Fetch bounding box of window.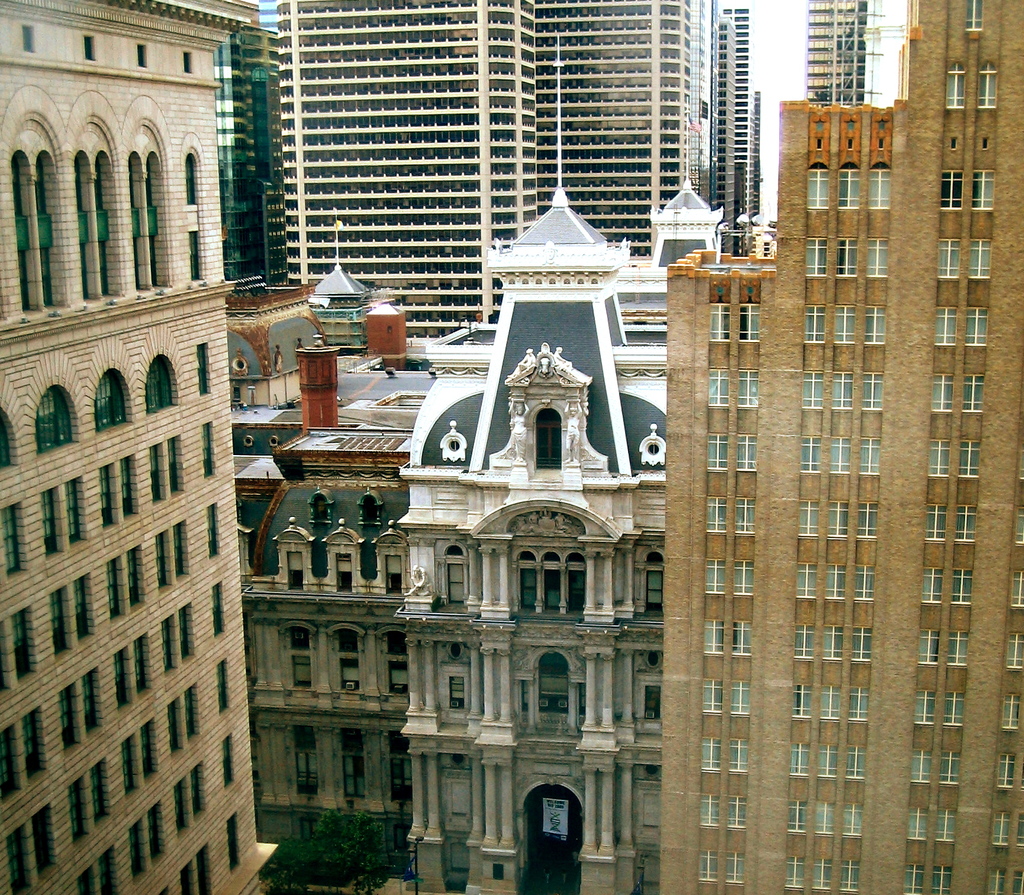
Bbox: [x1=0, y1=412, x2=15, y2=471].
